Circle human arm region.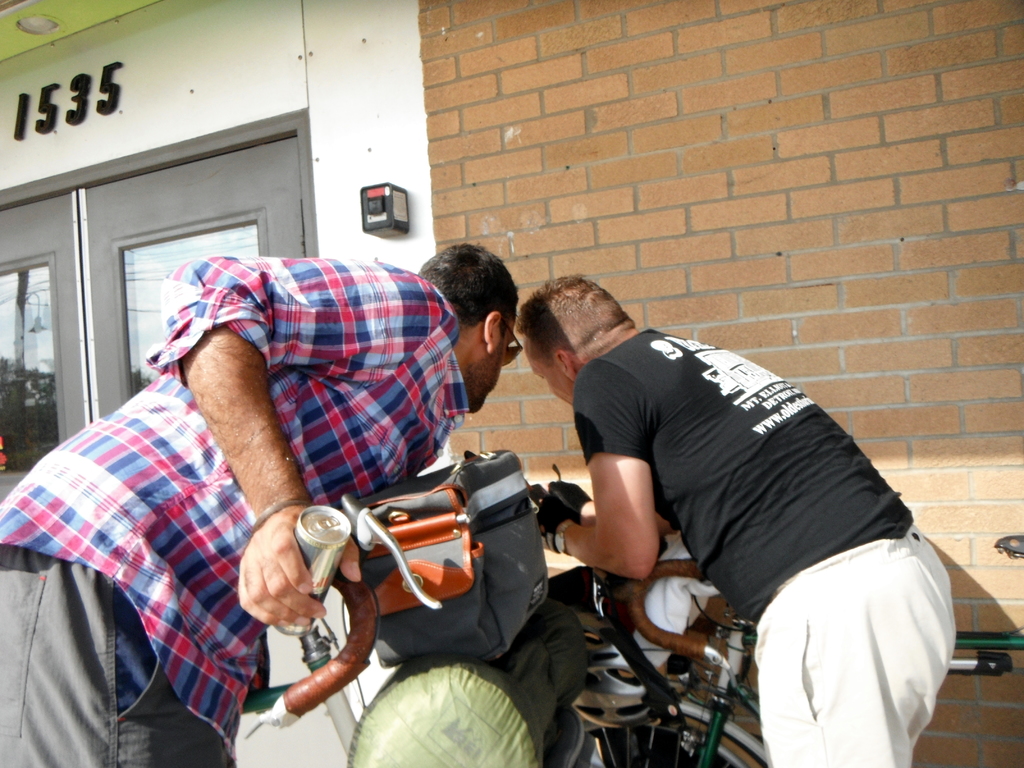
Region: rect(138, 257, 451, 632).
